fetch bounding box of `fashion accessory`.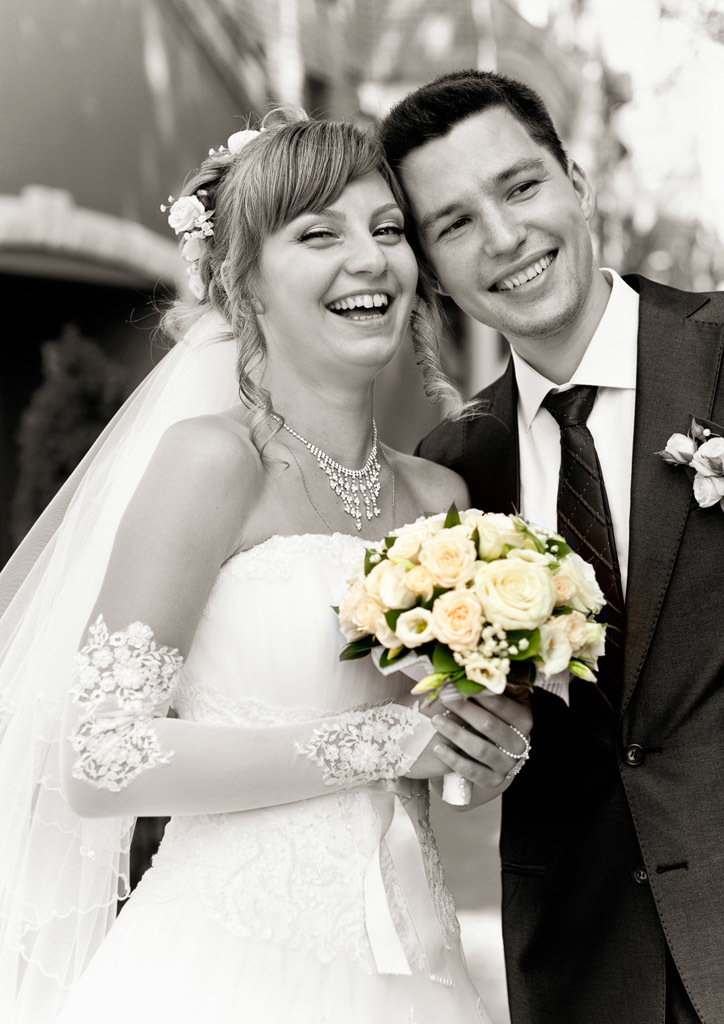
Bbox: x1=543, y1=384, x2=624, y2=643.
